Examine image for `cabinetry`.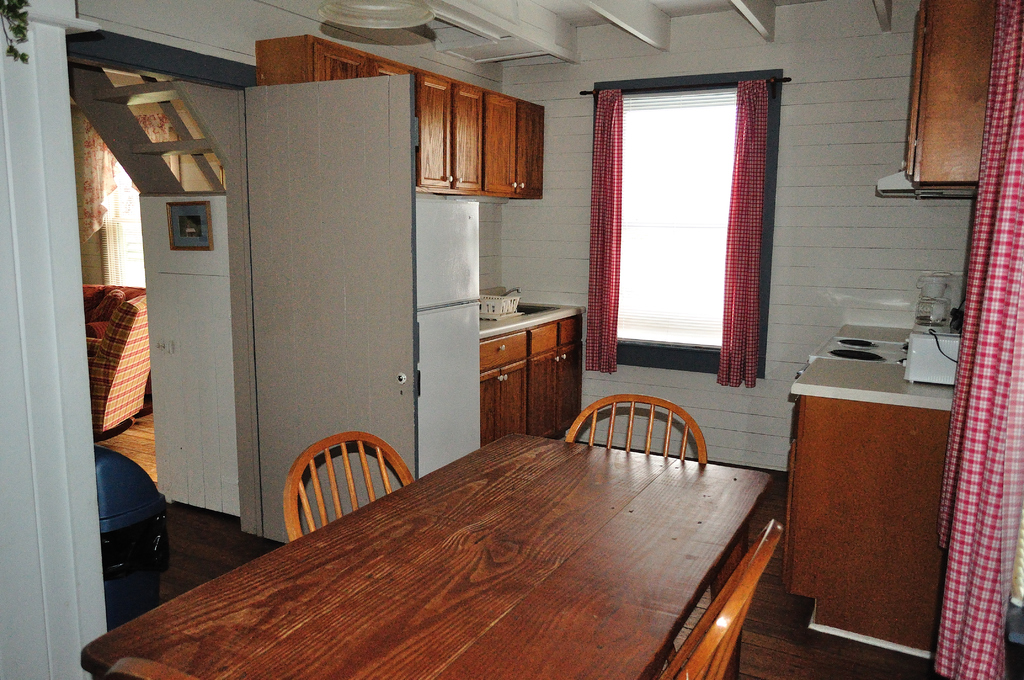
Examination result: x1=796, y1=314, x2=963, y2=659.
